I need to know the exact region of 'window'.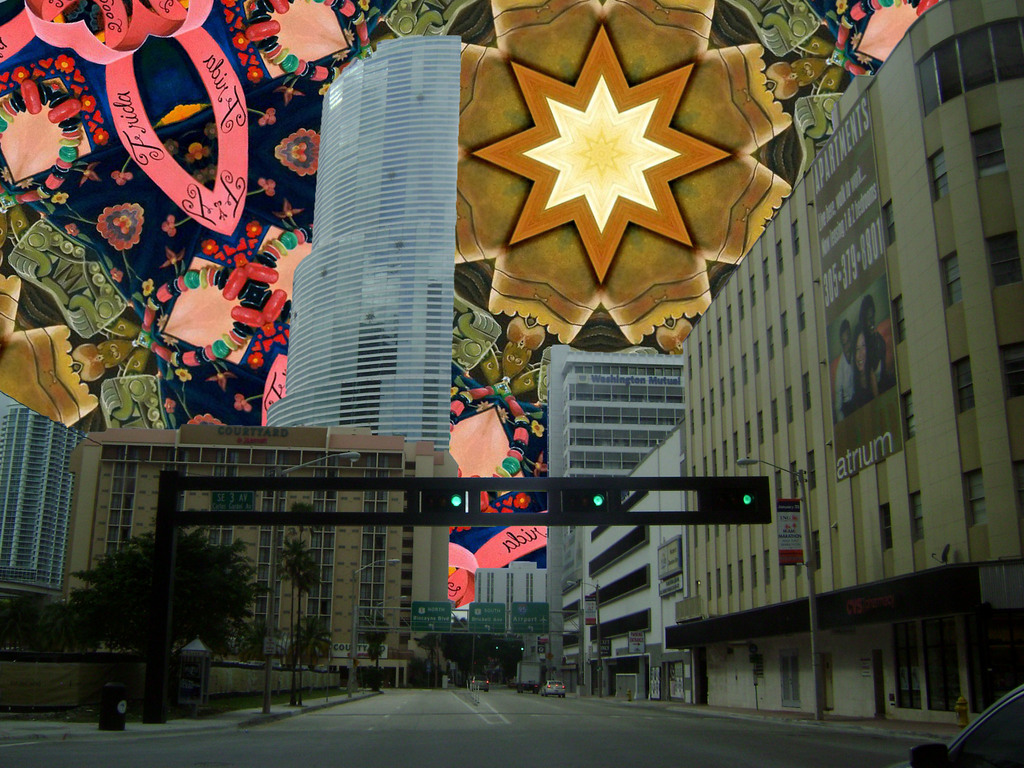
Region: [738, 291, 742, 322].
